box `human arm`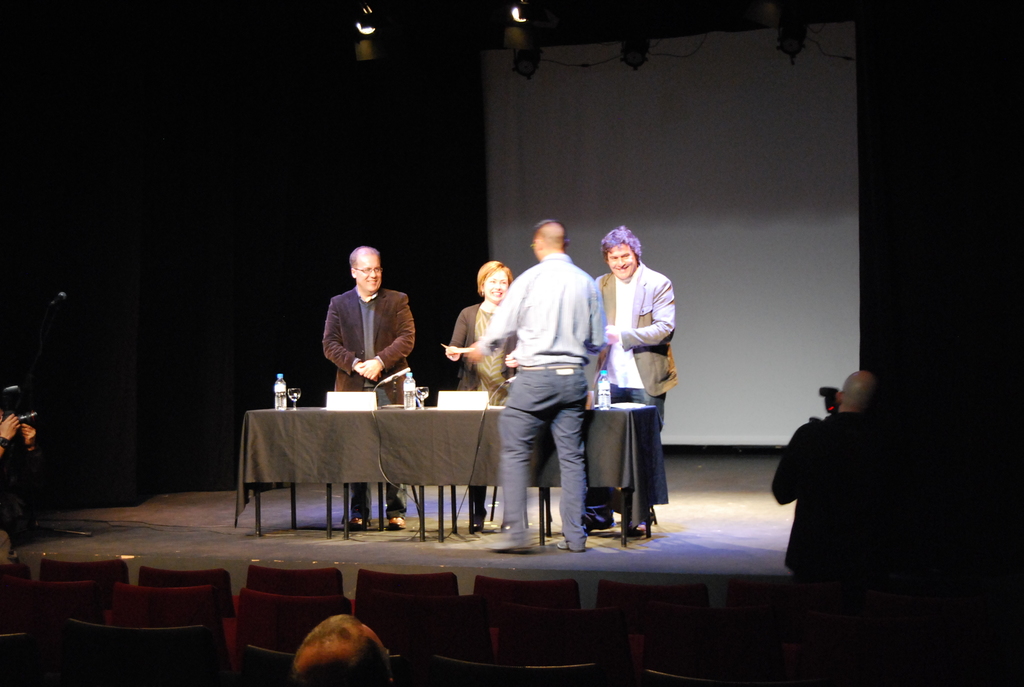
x1=584, y1=279, x2=608, y2=354
